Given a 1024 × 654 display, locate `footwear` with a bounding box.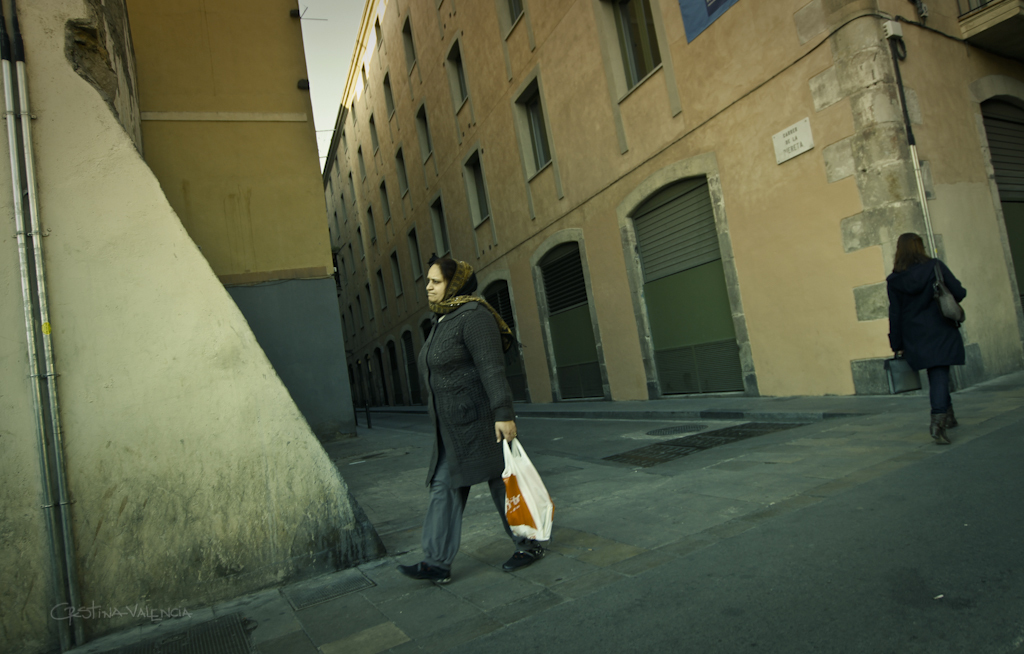
Located: x1=394 y1=557 x2=448 y2=582.
